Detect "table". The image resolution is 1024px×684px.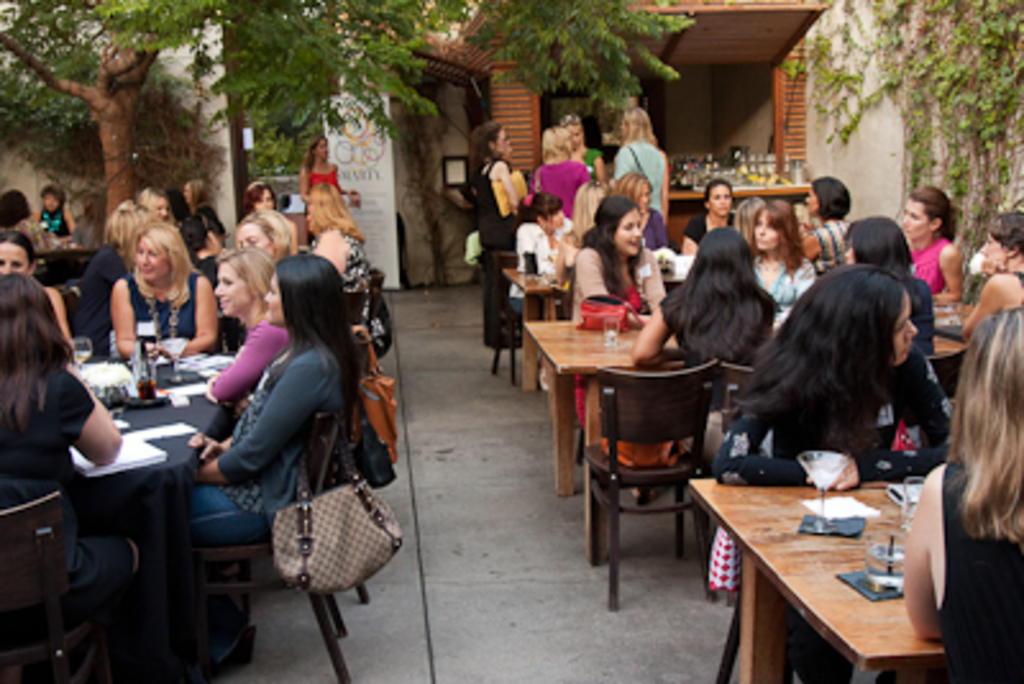
region(522, 297, 978, 494).
